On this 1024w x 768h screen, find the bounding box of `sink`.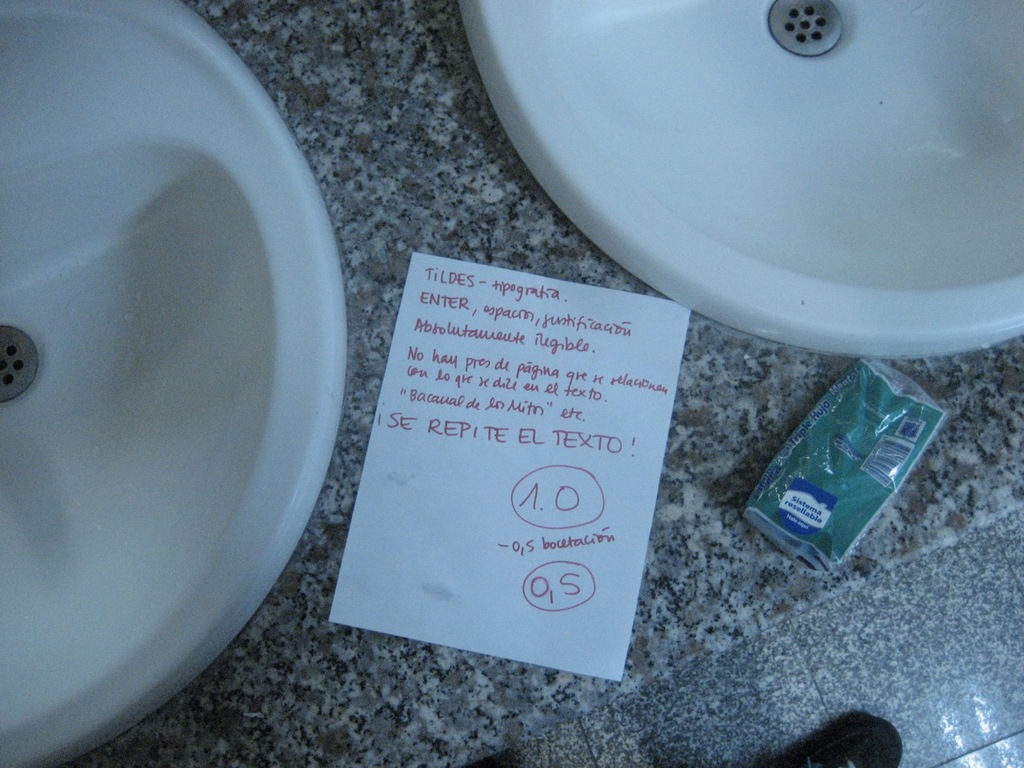
Bounding box: <region>0, 14, 365, 752</region>.
